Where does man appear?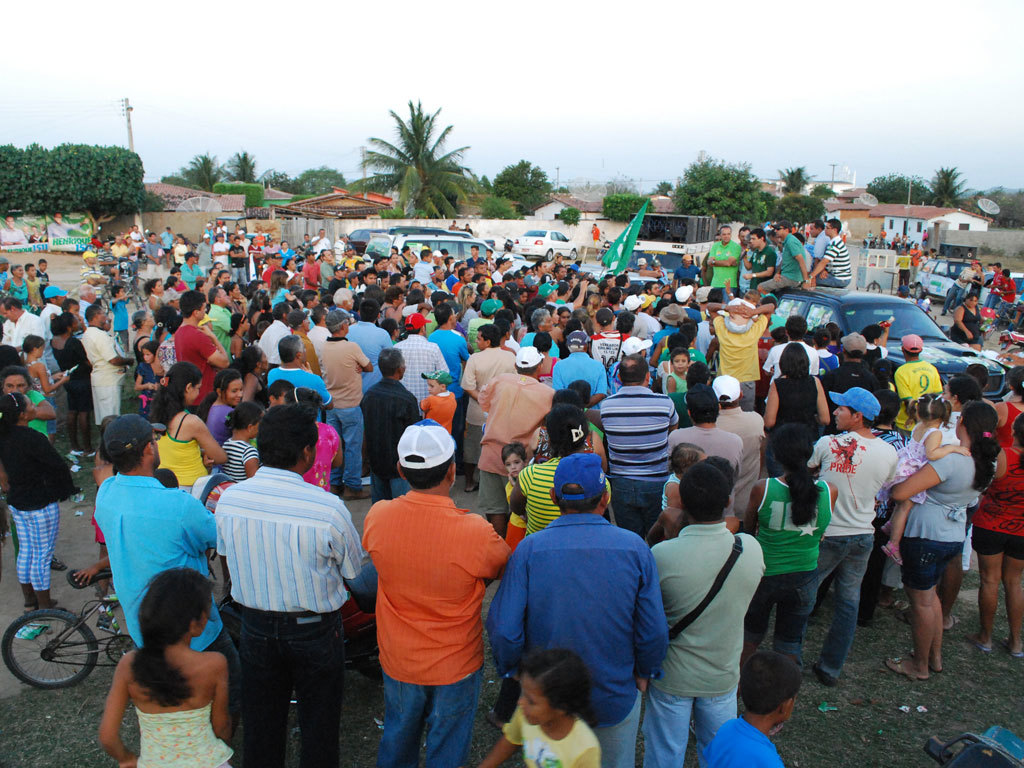
Appears at bbox(910, 242, 924, 284).
